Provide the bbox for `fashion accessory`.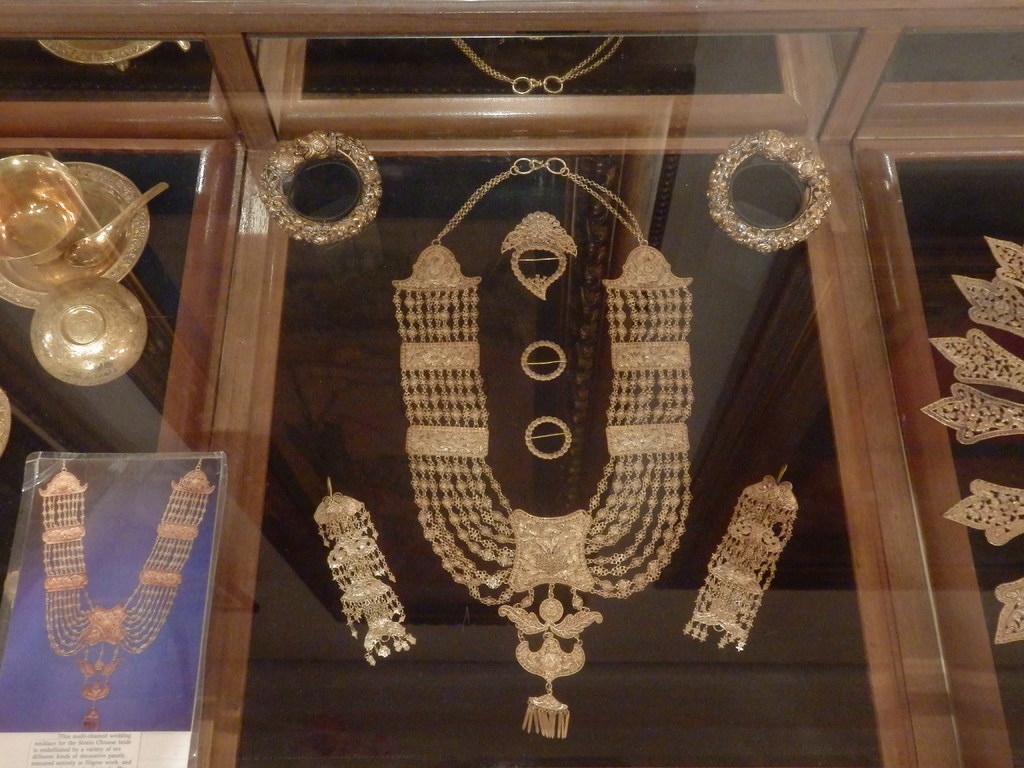
{"x1": 257, "y1": 130, "x2": 385, "y2": 246}.
